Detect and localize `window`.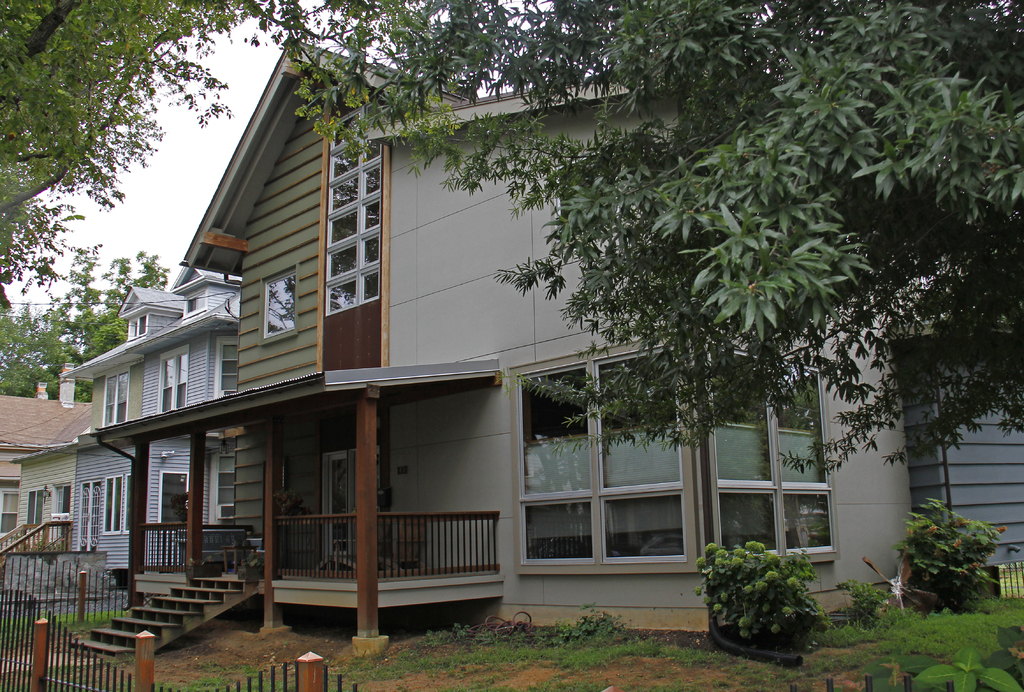
Localized at 509 351 687 567.
